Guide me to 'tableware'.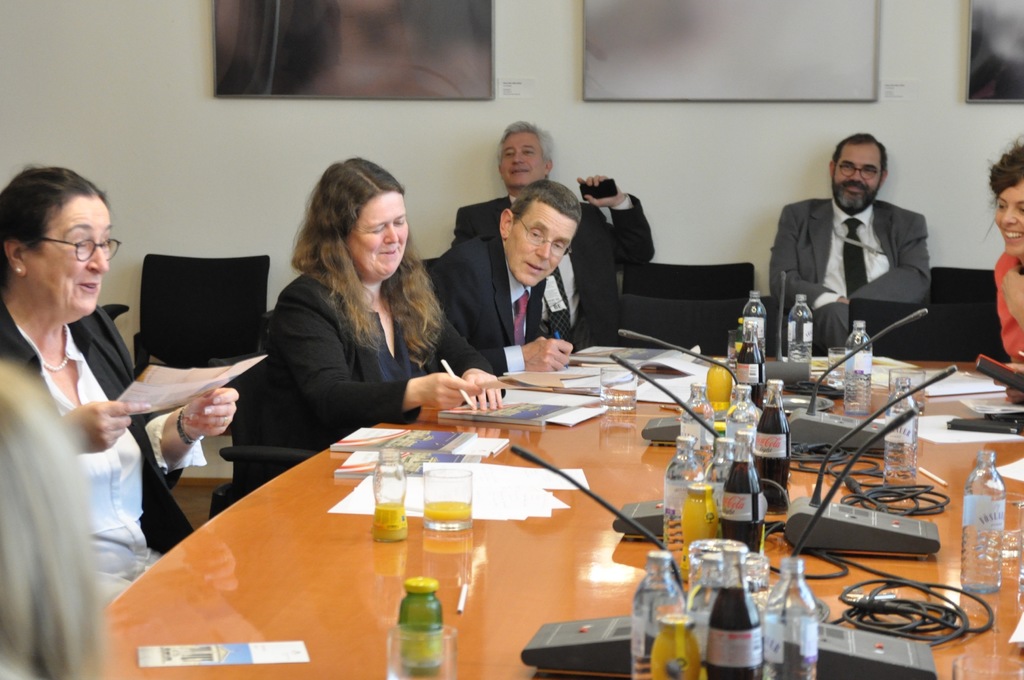
Guidance: select_region(730, 328, 742, 360).
